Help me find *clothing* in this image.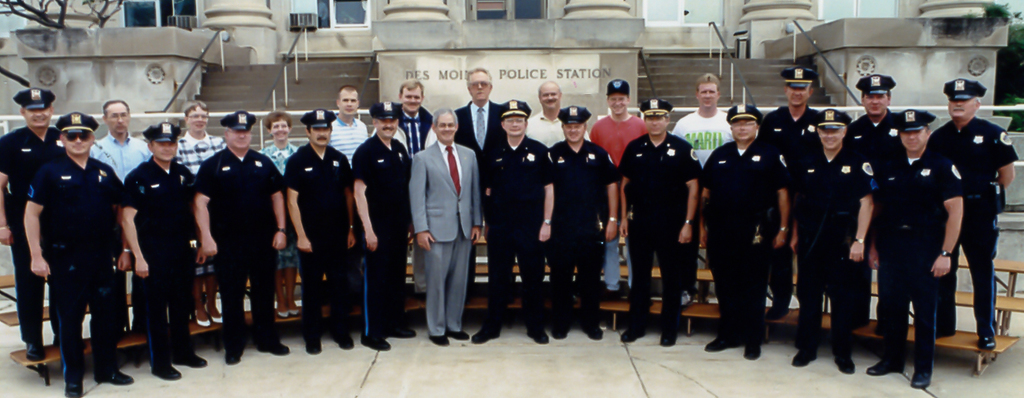
Found it: pyautogui.locateOnScreen(117, 157, 202, 371).
